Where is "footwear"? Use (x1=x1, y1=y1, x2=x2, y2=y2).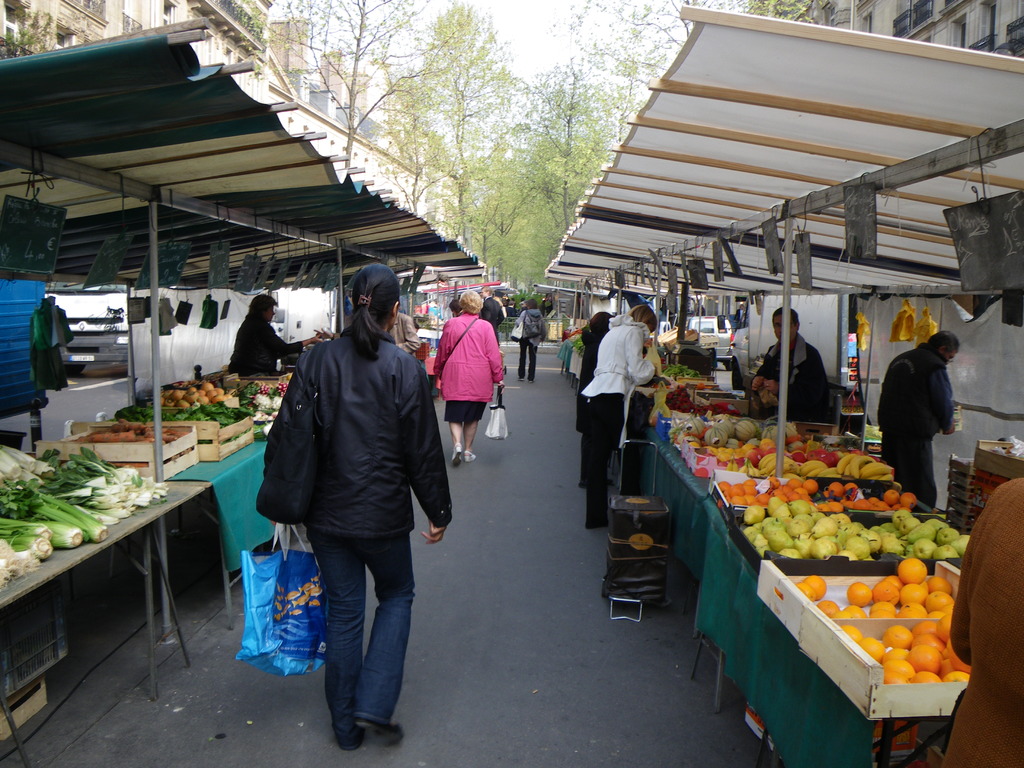
(x1=460, y1=447, x2=479, y2=463).
